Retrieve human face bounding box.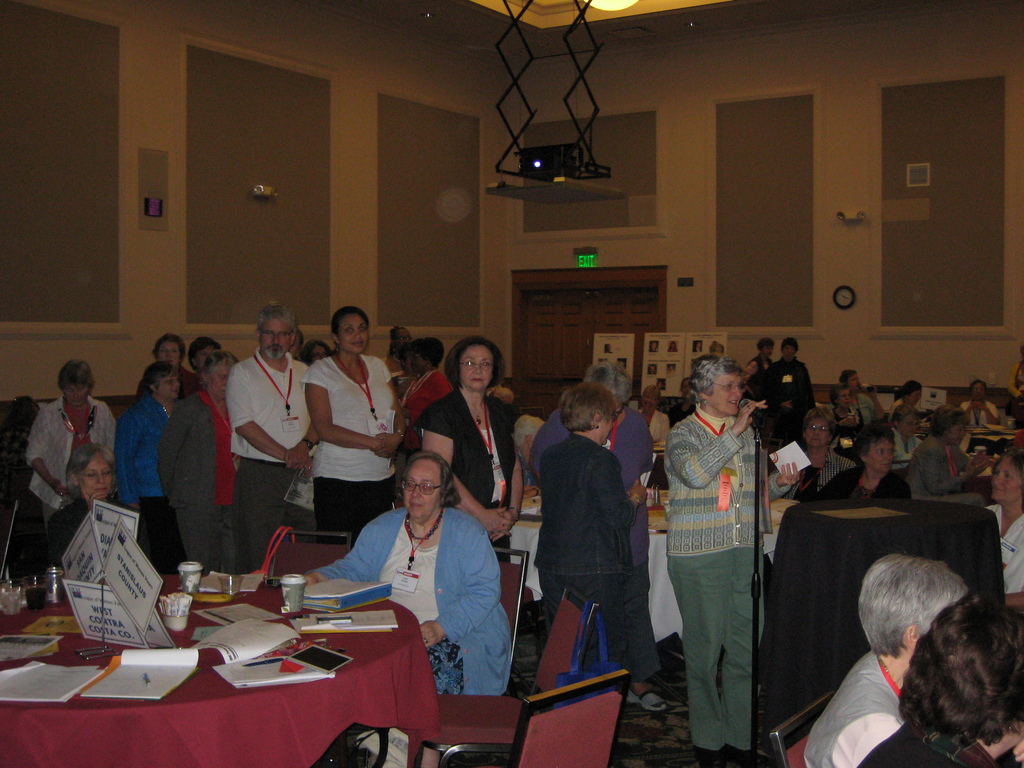
Bounding box: select_region(806, 417, 830, 447).
